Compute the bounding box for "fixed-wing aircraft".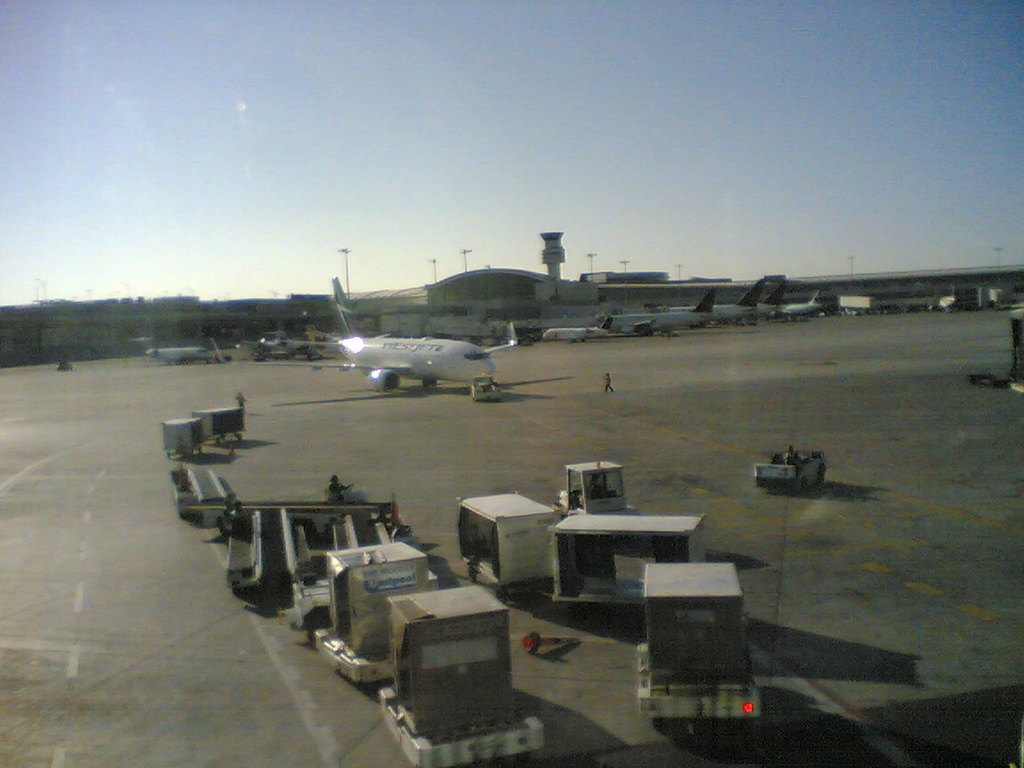
540:307:611:340.
